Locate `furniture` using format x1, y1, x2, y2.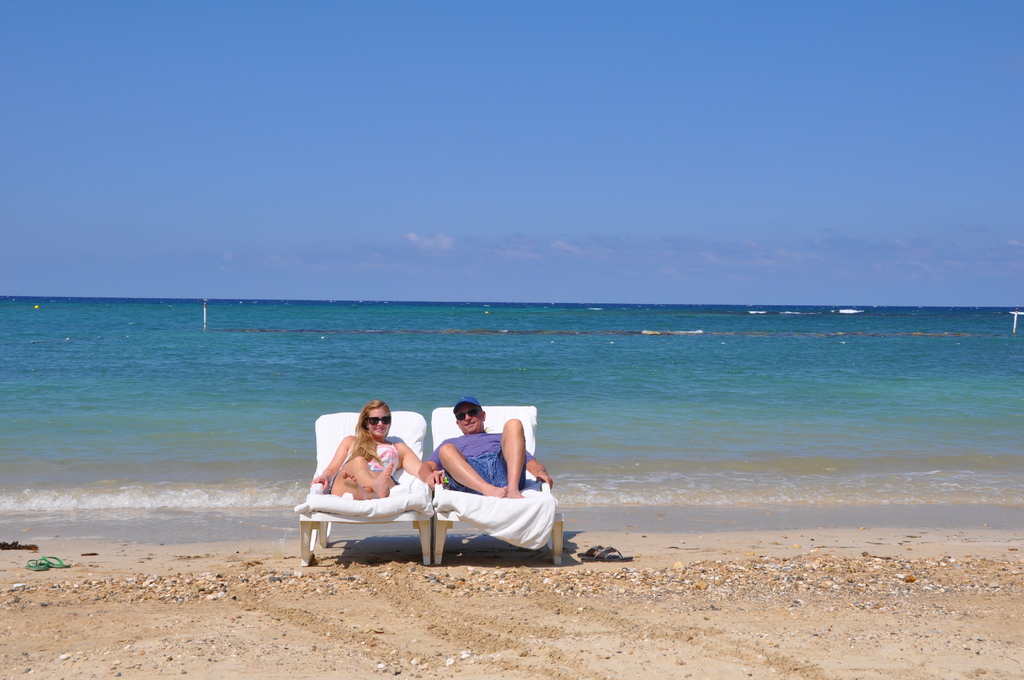
294, 407, 433, 565.
